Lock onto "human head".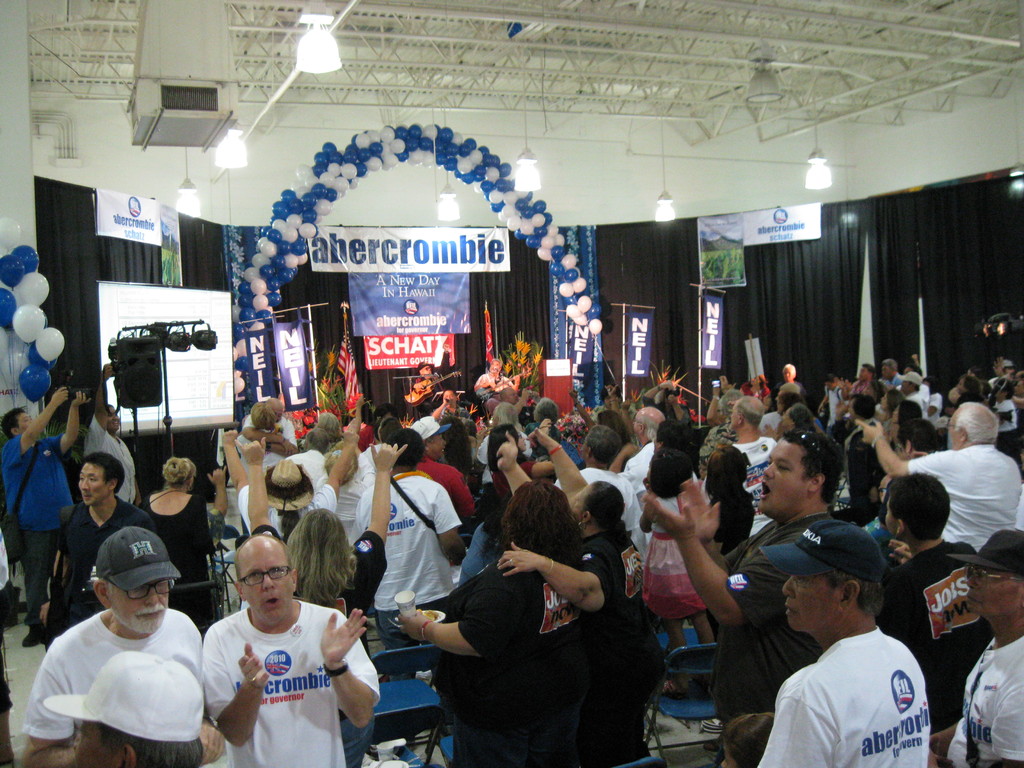
Locked: 655/415/690/452.
